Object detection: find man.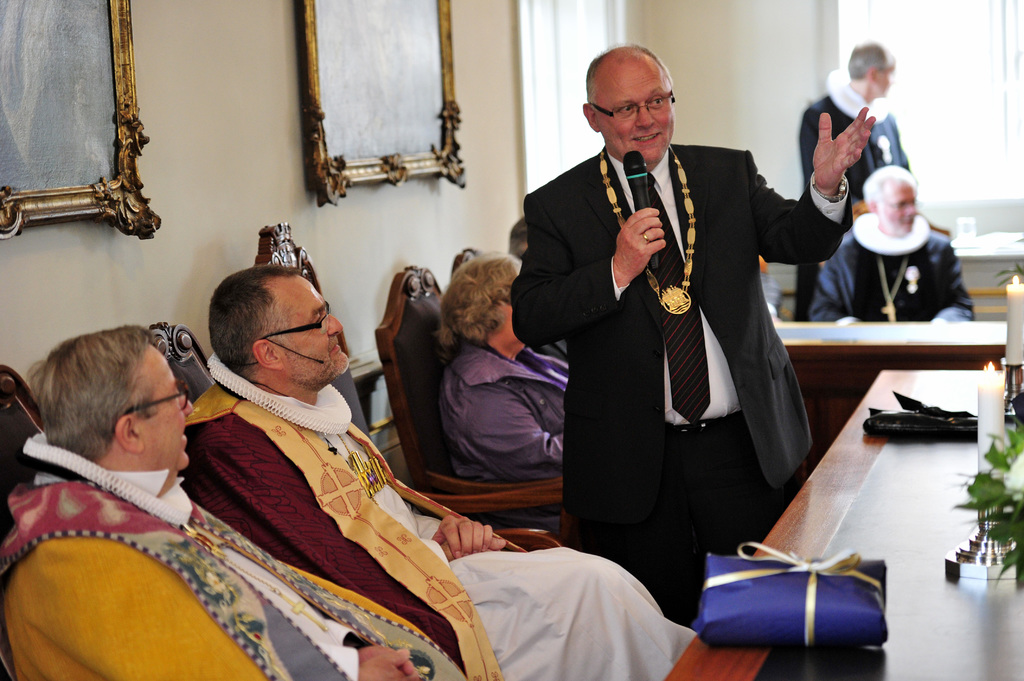
[x1=181, y1=268, x2=690, y2=680].
